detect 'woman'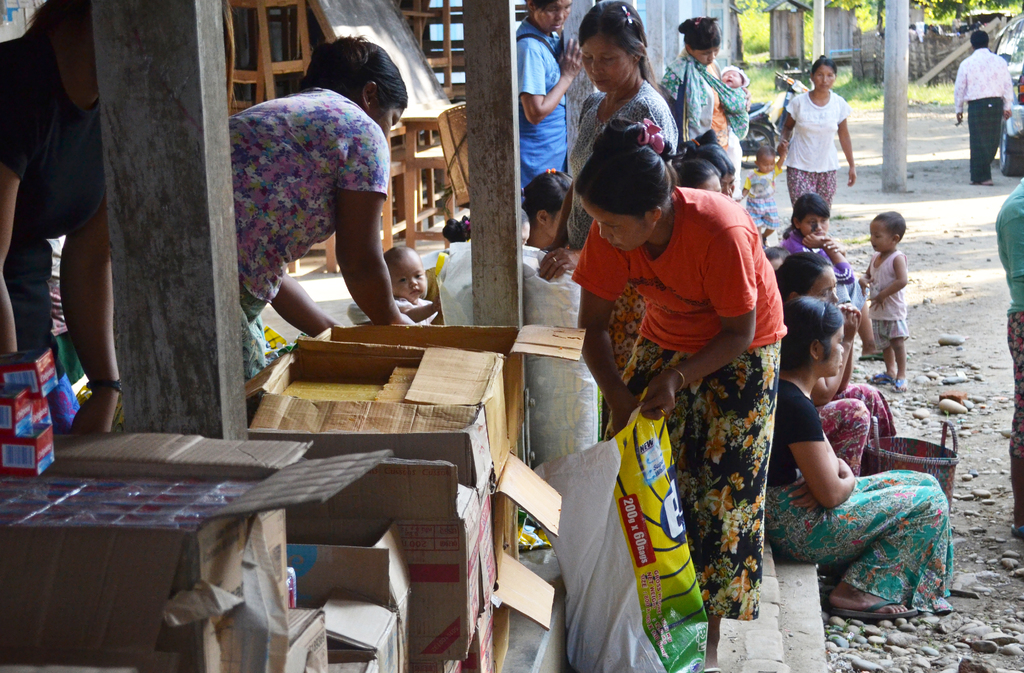
783, 195, 861, 309
